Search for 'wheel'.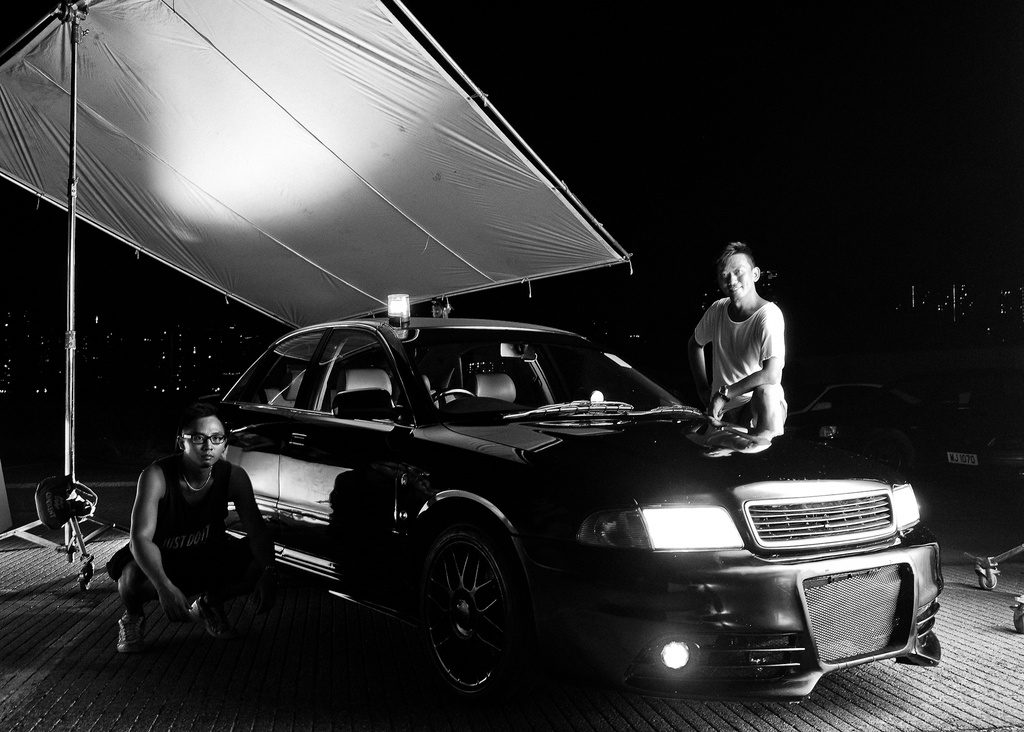
Found at [414, 522, 532, 694].
